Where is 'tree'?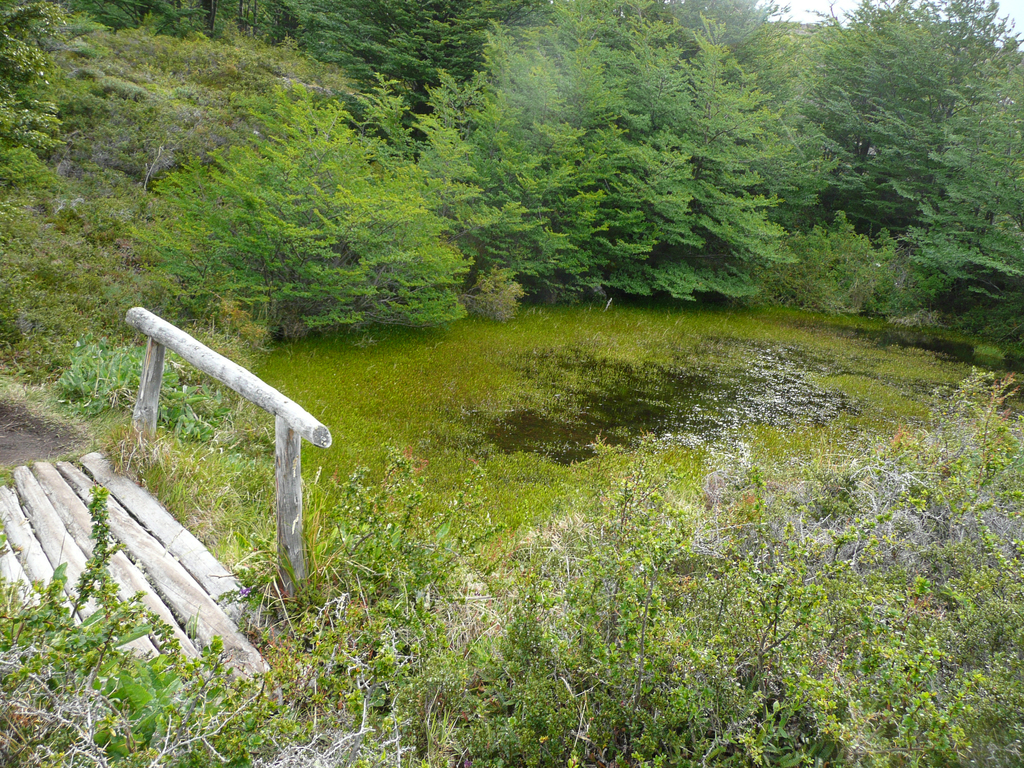
detection(776, 0, 1023, 319).
